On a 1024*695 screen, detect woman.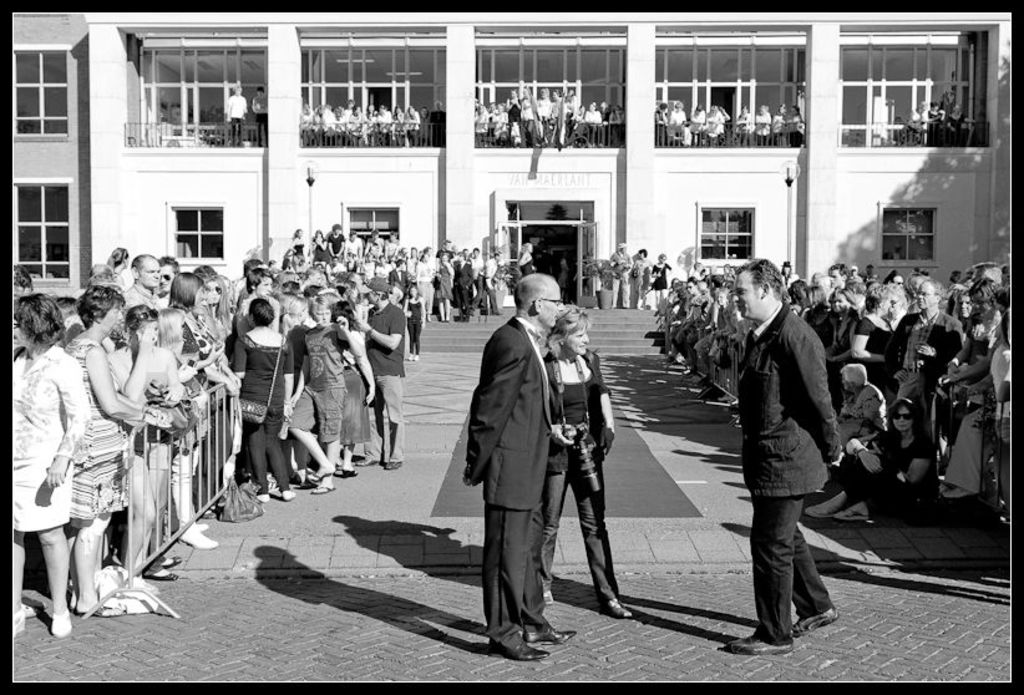
box=[232, 298, 290, 504].
